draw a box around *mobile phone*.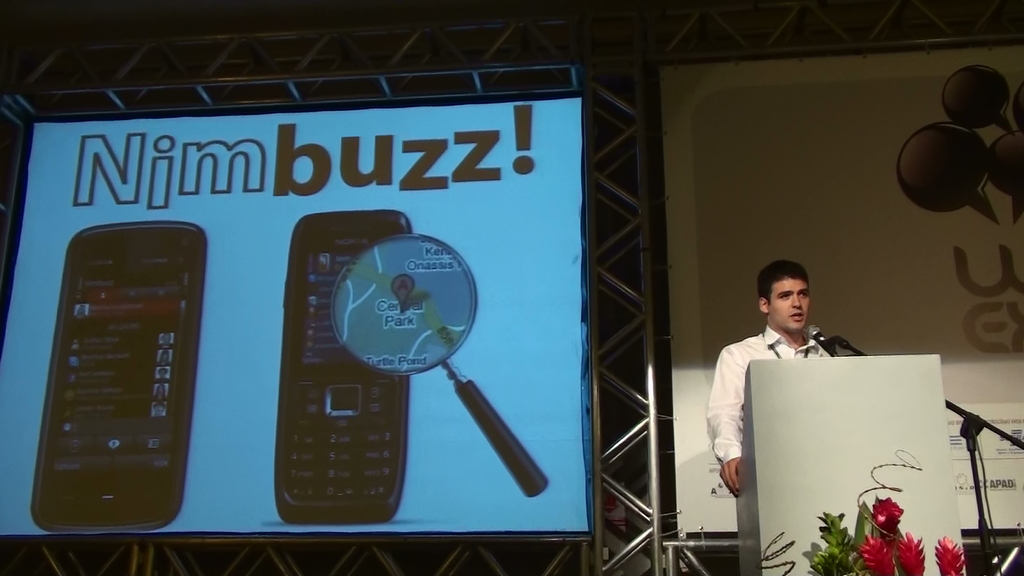
x1=36 y1=207 x2=199 y2=531.
